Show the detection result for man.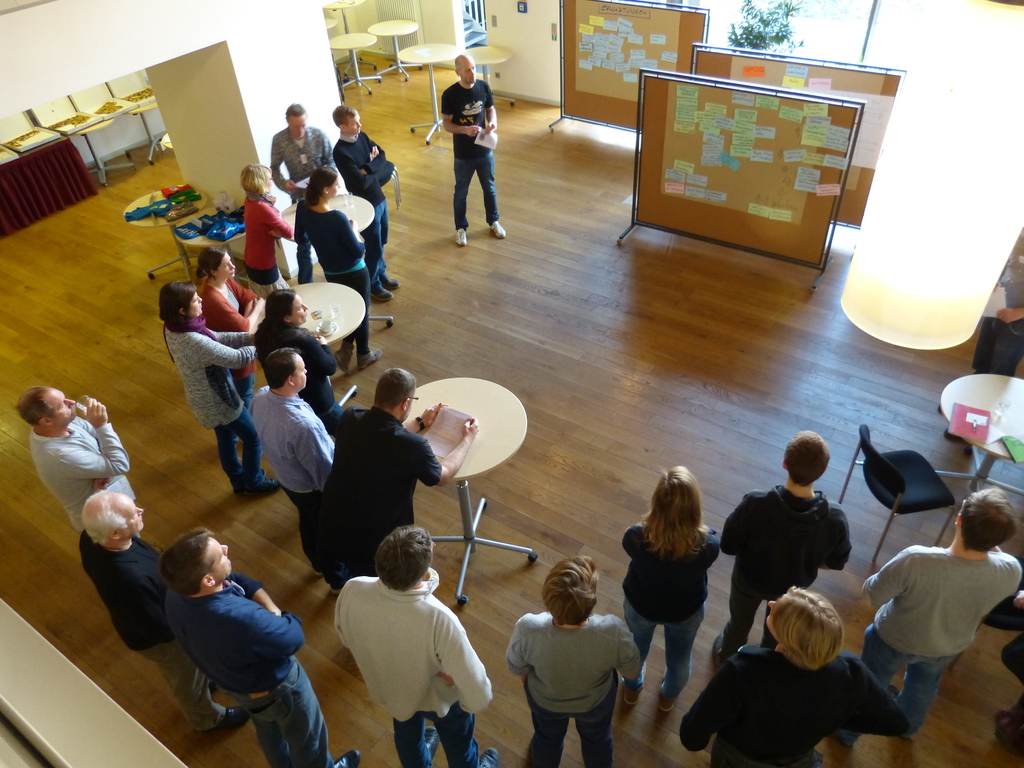
{"left": 15, "top": 384, "right": 139, "bottom": 536}.
